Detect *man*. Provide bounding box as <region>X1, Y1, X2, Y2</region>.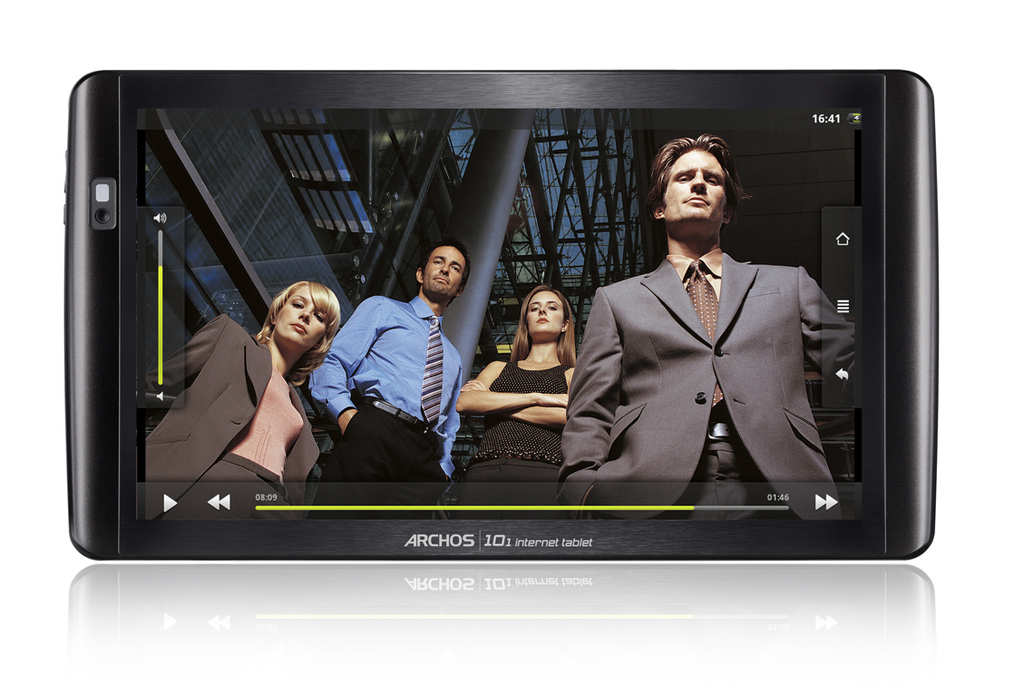
<region>556, 128, 861, 511</region>.
